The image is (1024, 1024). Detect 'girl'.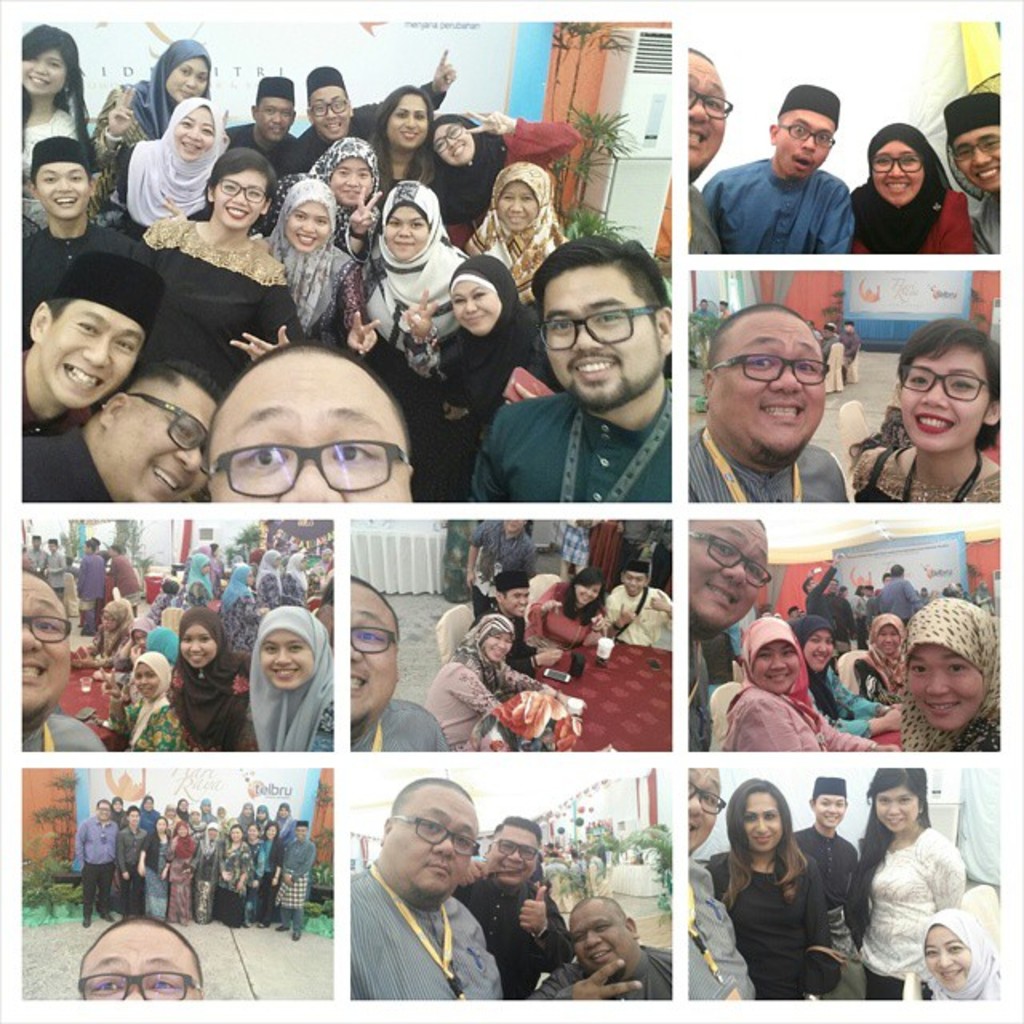
Detection: l=854, t=317, r=1002, b=502.
